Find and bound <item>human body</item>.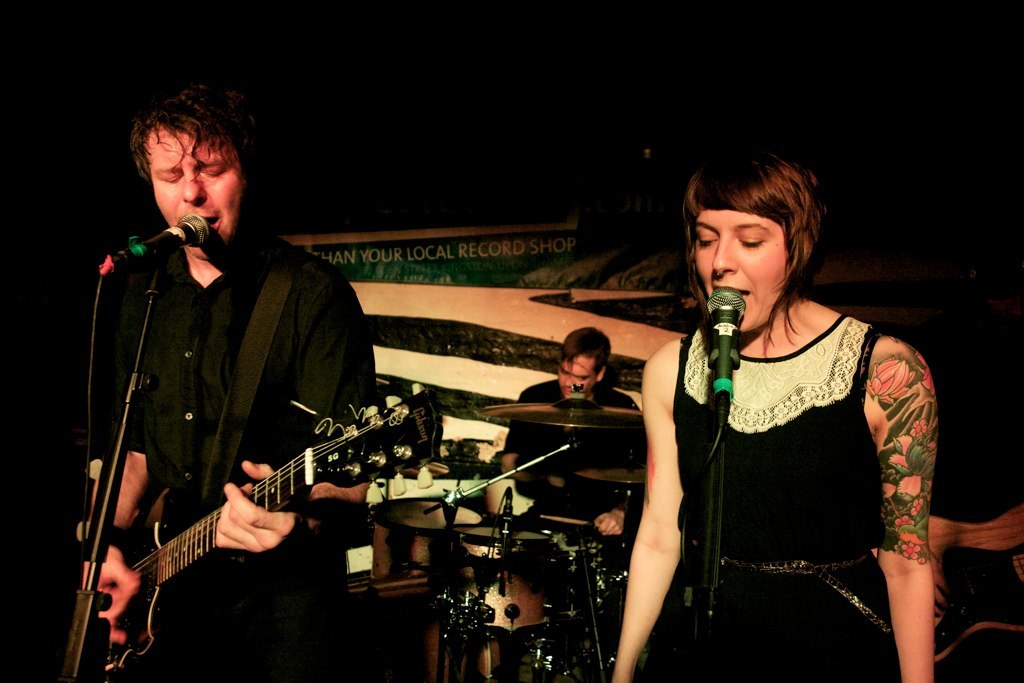
Bound: x1=644 y1=177 x2=940 y2=681.
